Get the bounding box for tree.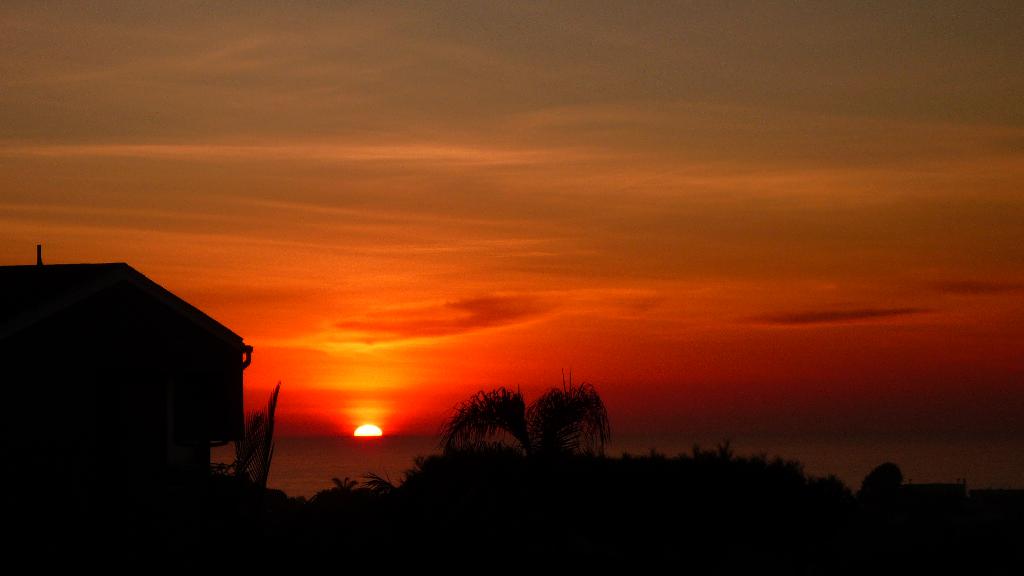
{"x1": 451, "y1": 385, "x2": 524, "y2": 451}.
